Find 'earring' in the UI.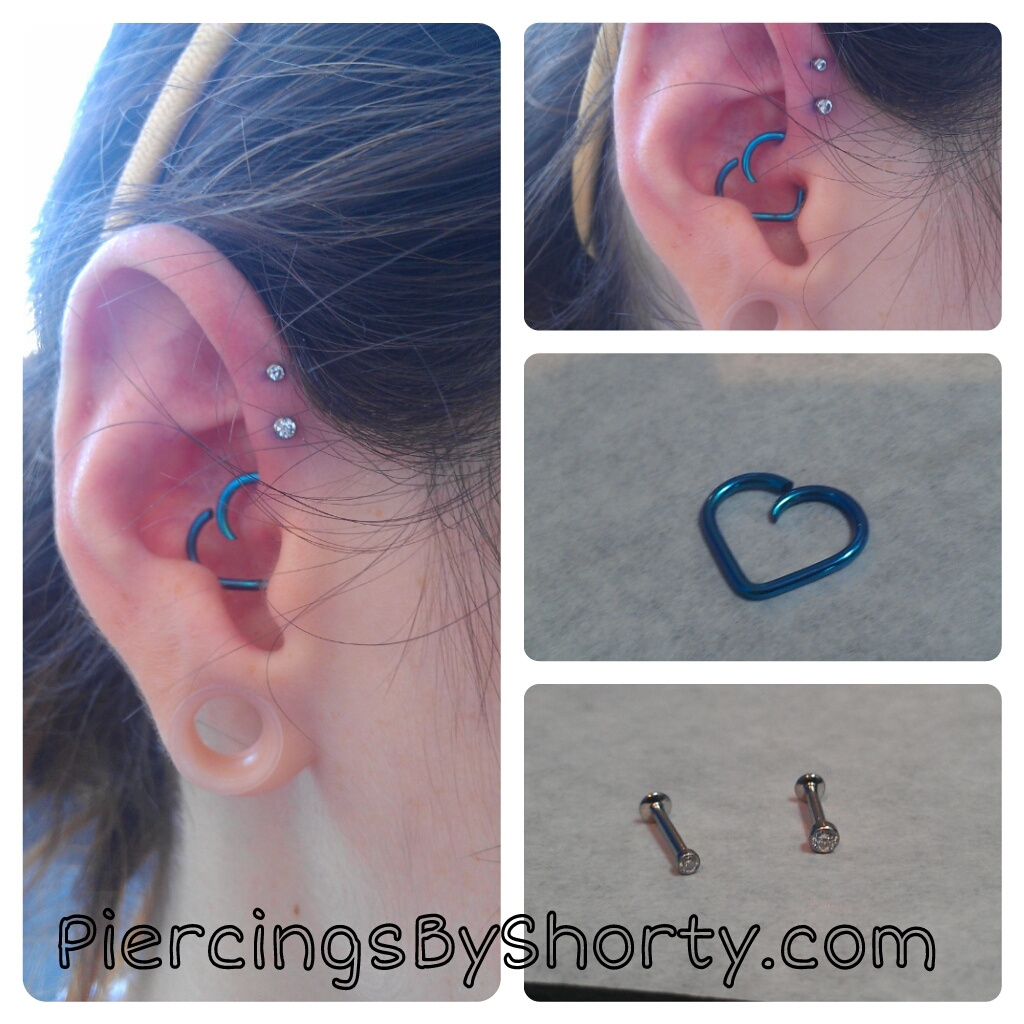
UI element at (x1=807, y1=56, x2=827, y2=72).
